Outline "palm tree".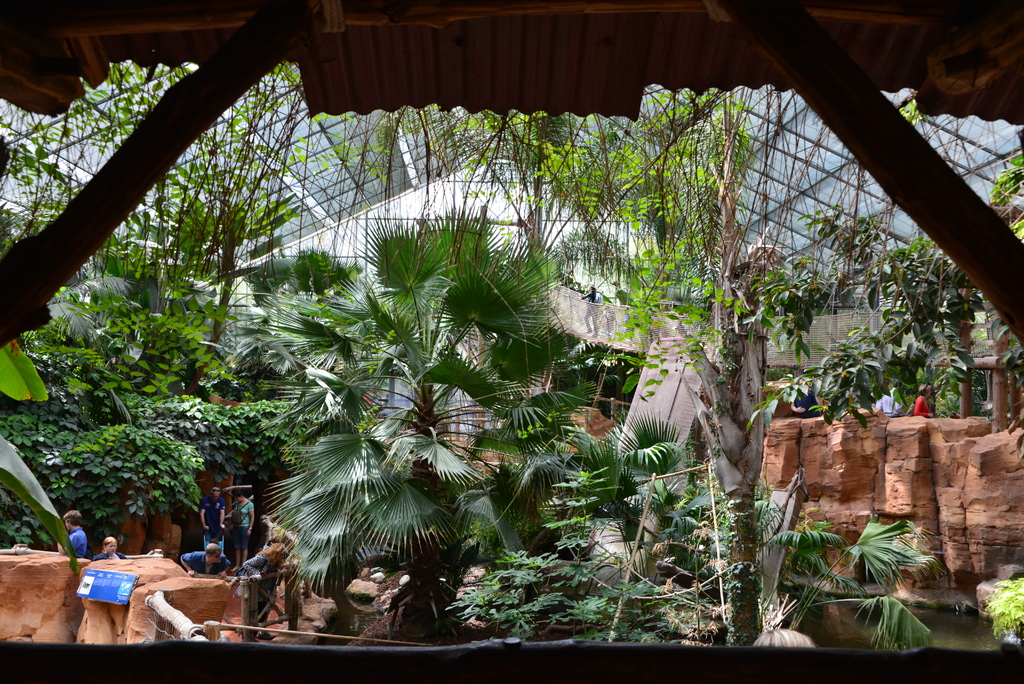
Outline: rect(747, 522, 918, 611).
